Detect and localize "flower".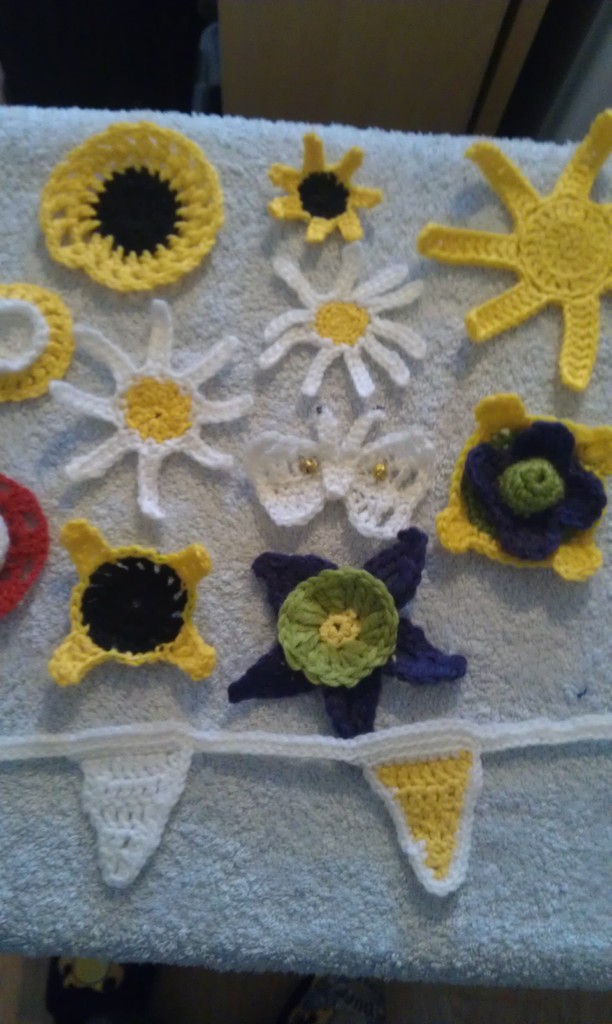
Localized at [x1=248, y1=408, x2=427, y2=540].
